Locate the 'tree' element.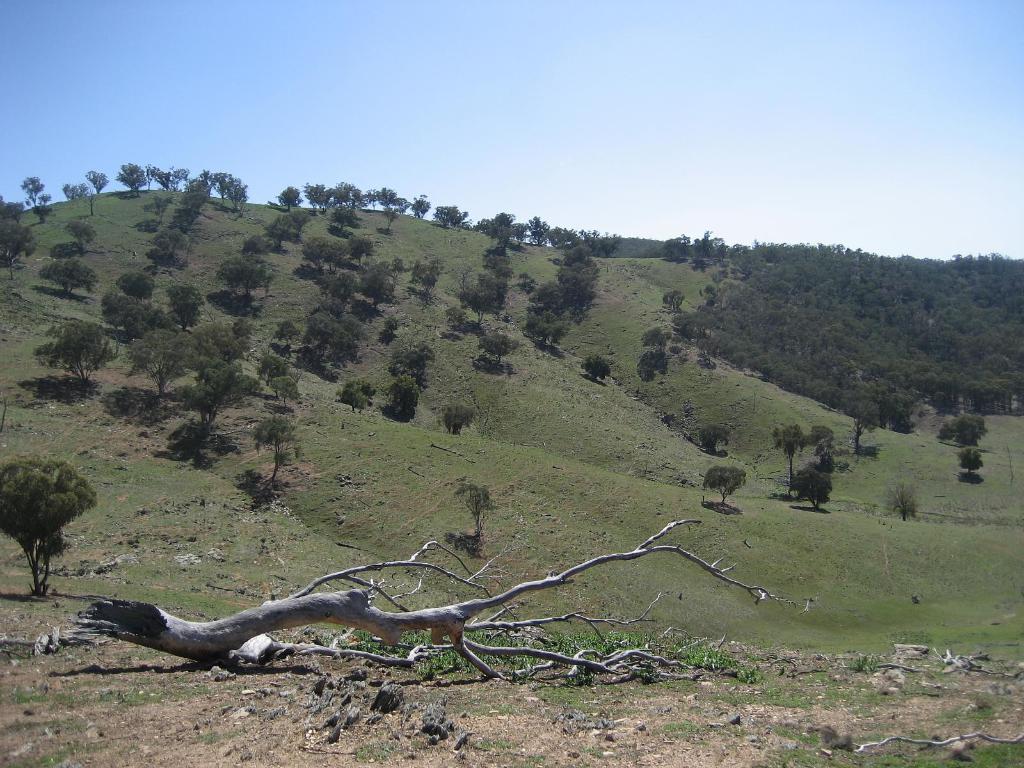
Element bbox: [703,463,751,502].
